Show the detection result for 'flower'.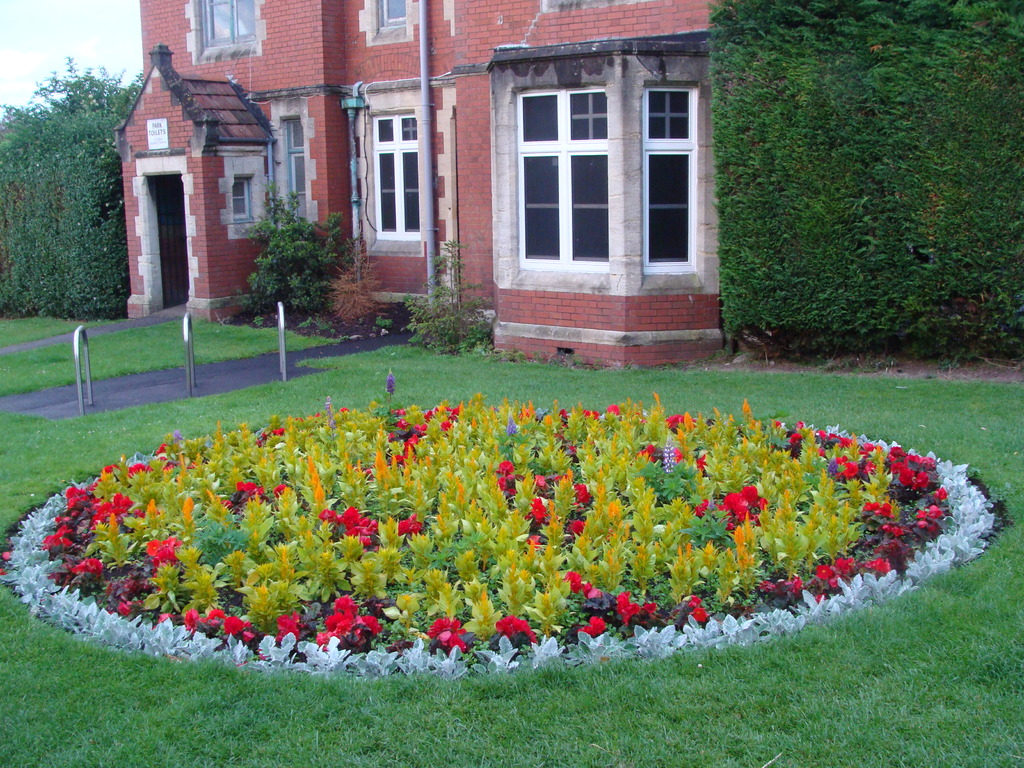
region(481, 308, 501, 321).
